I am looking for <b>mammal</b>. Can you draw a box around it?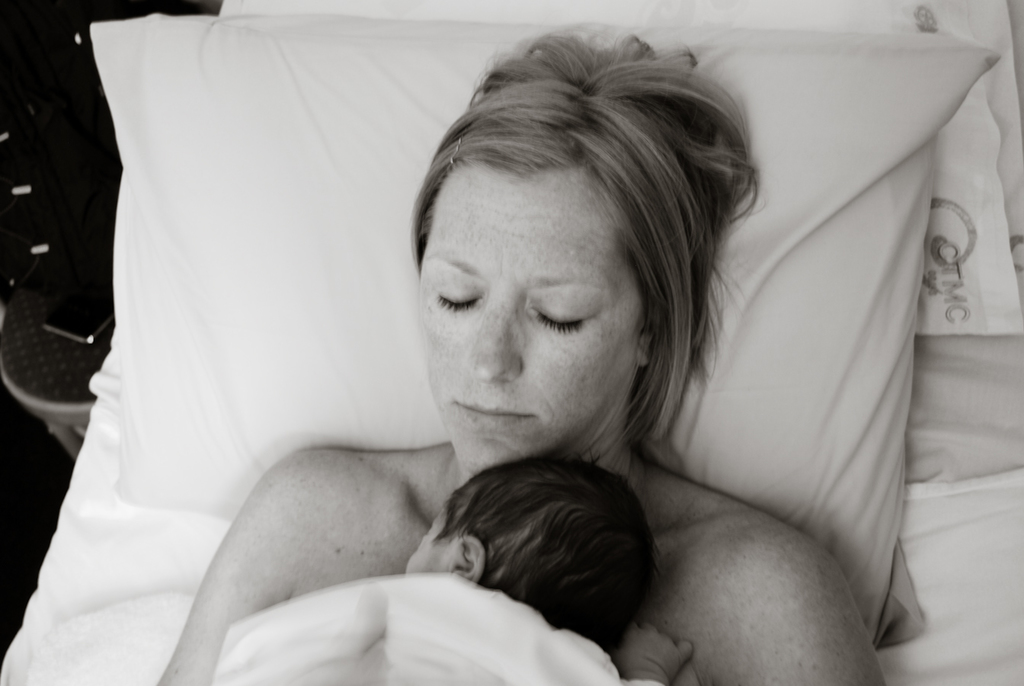
Sure, the bounding box is 11 63 993 685.
